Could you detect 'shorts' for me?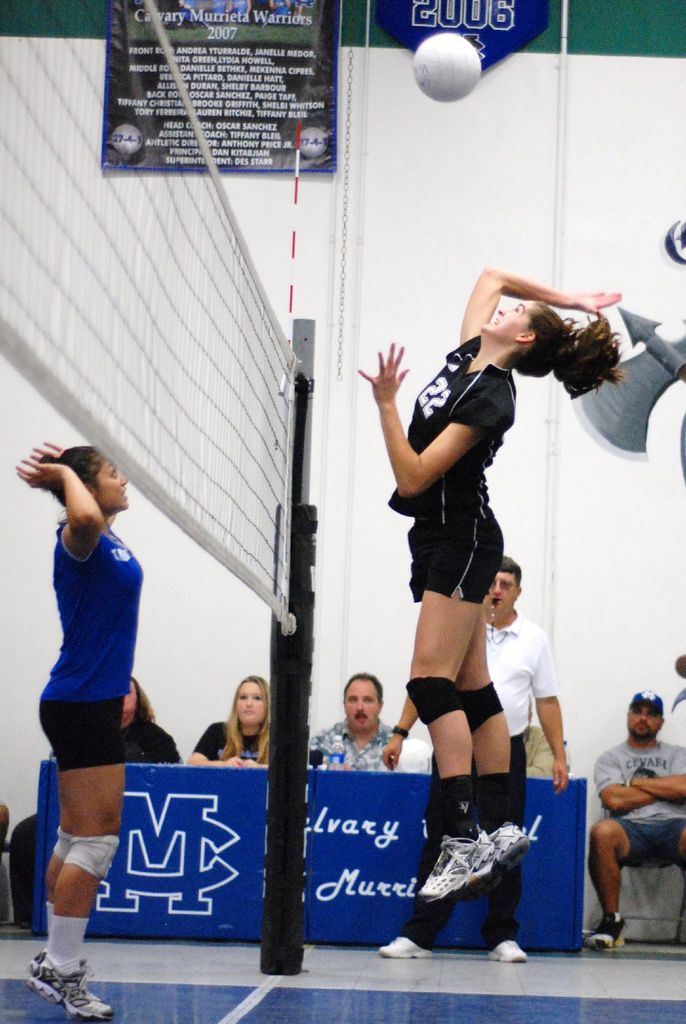
Detection result: pyautogui.locateOnScreen(414, 540, 509, 609).
